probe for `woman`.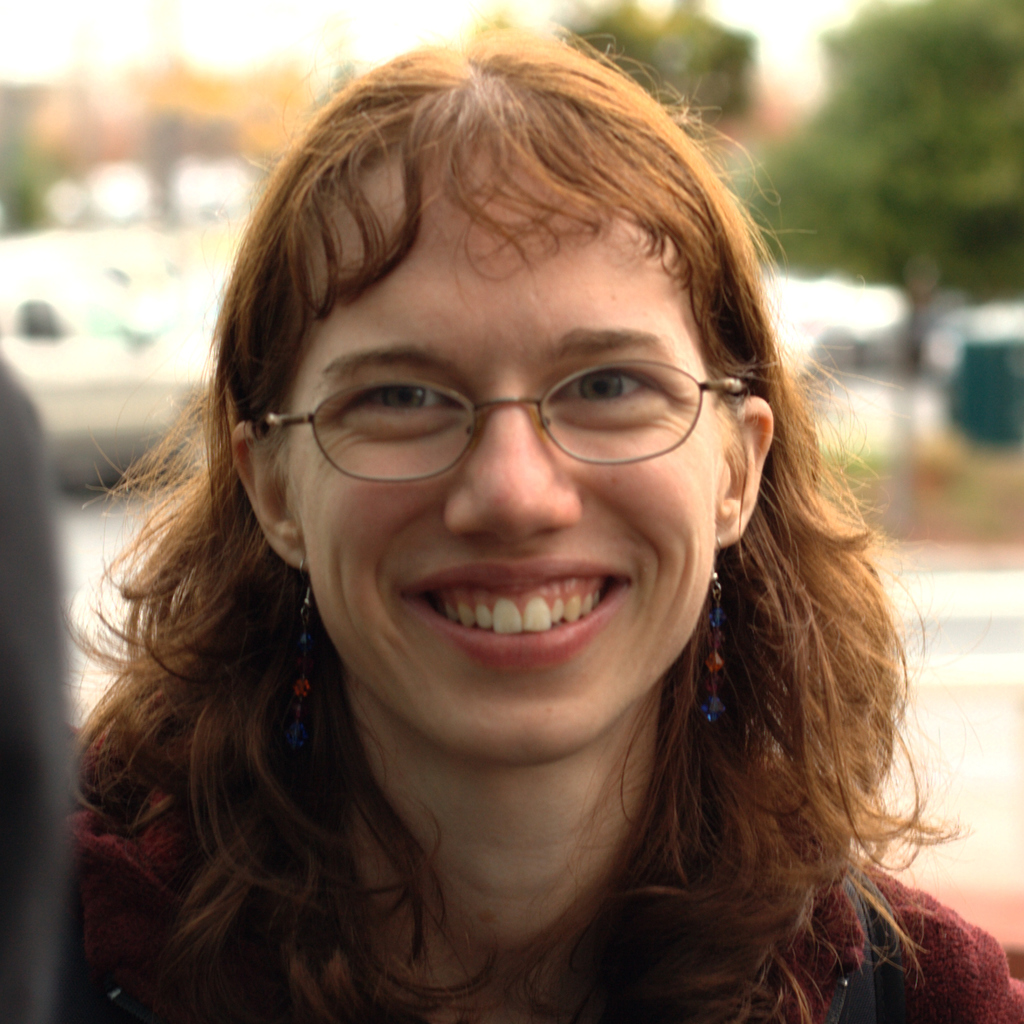
Probe result: 77/77/963/1023.
